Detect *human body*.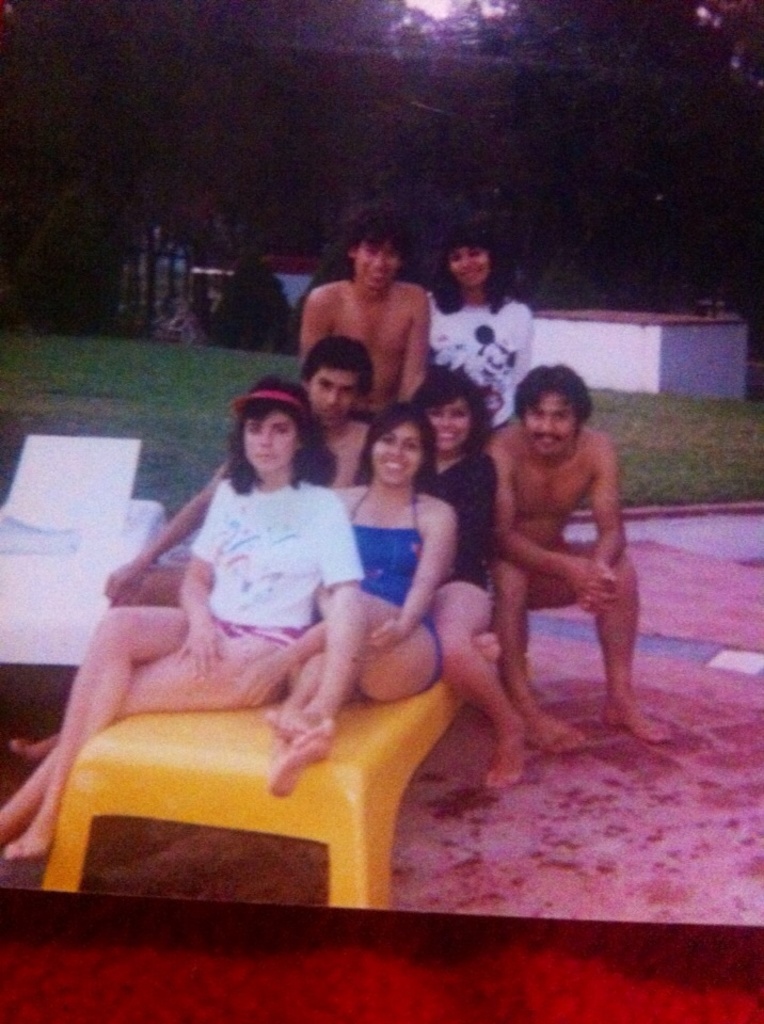
Detected at [428, 293, 535, 427].
